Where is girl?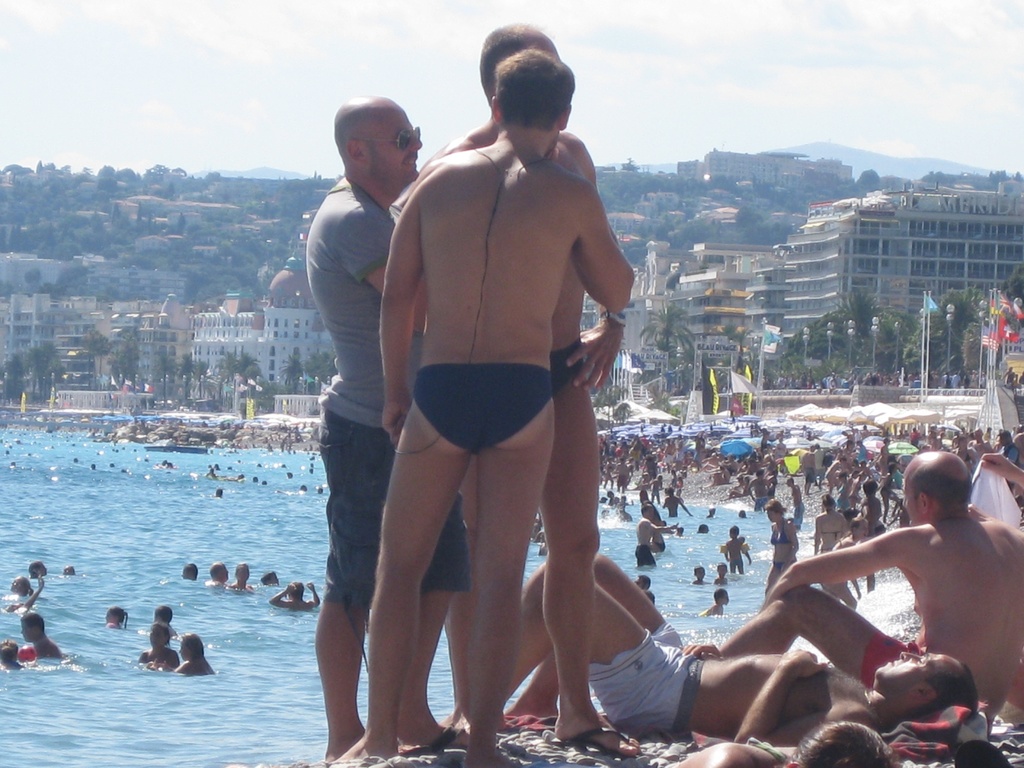
(x1=709, y1=461, x2=731, y2=485).
